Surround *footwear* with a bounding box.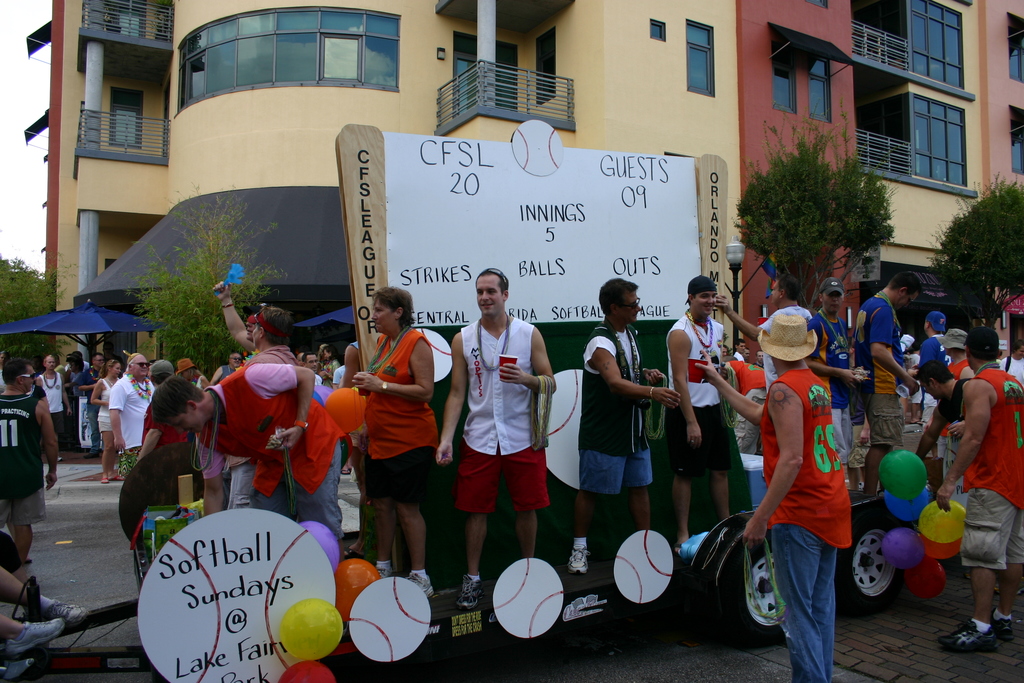
bbox=[1, 620, 60, 654].
